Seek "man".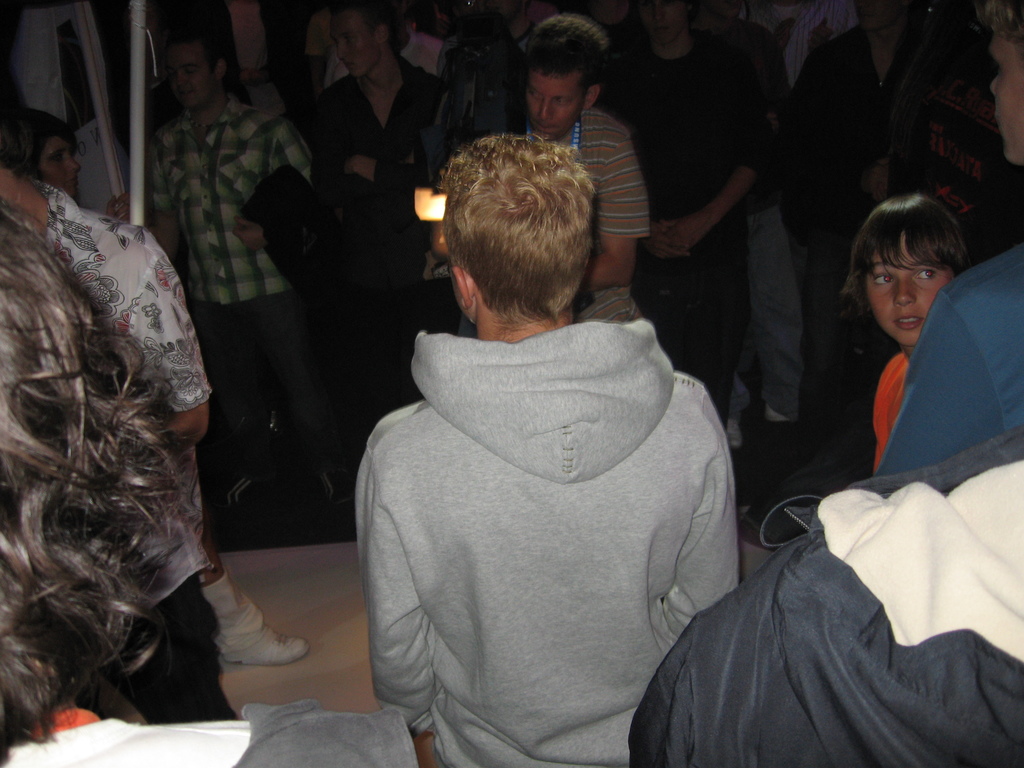
detection(294, 0, 442, 436).
